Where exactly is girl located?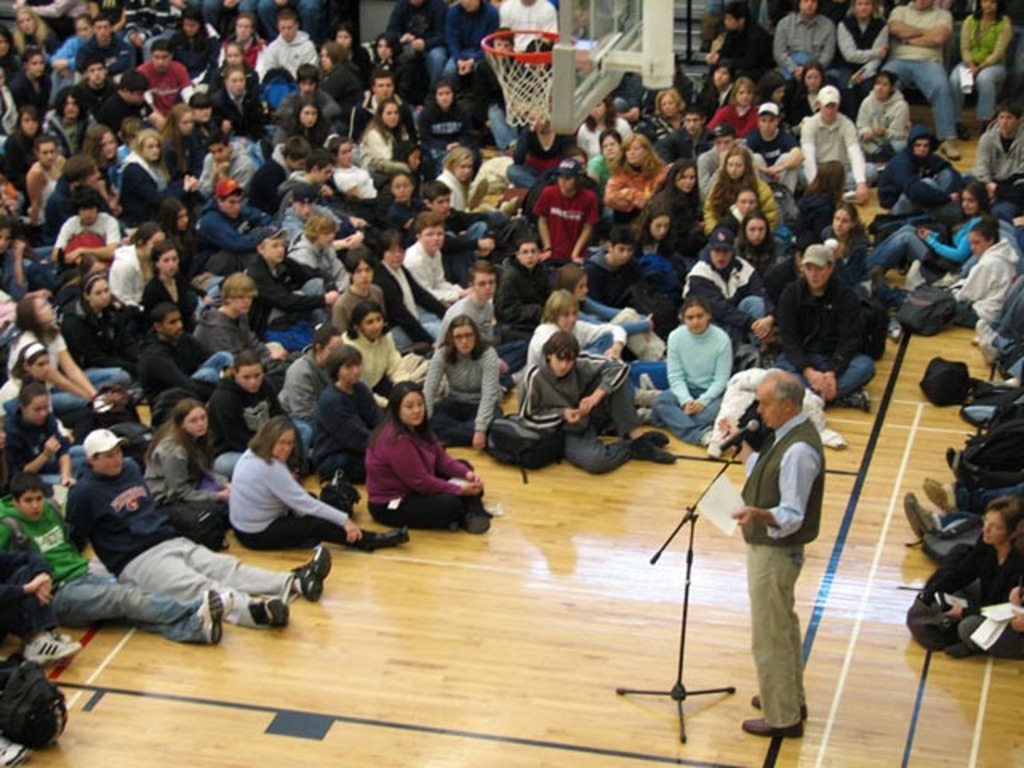
Its bounding box is {"x1": 210, "y1": 43, "x2": 258, "y2": 86}.
